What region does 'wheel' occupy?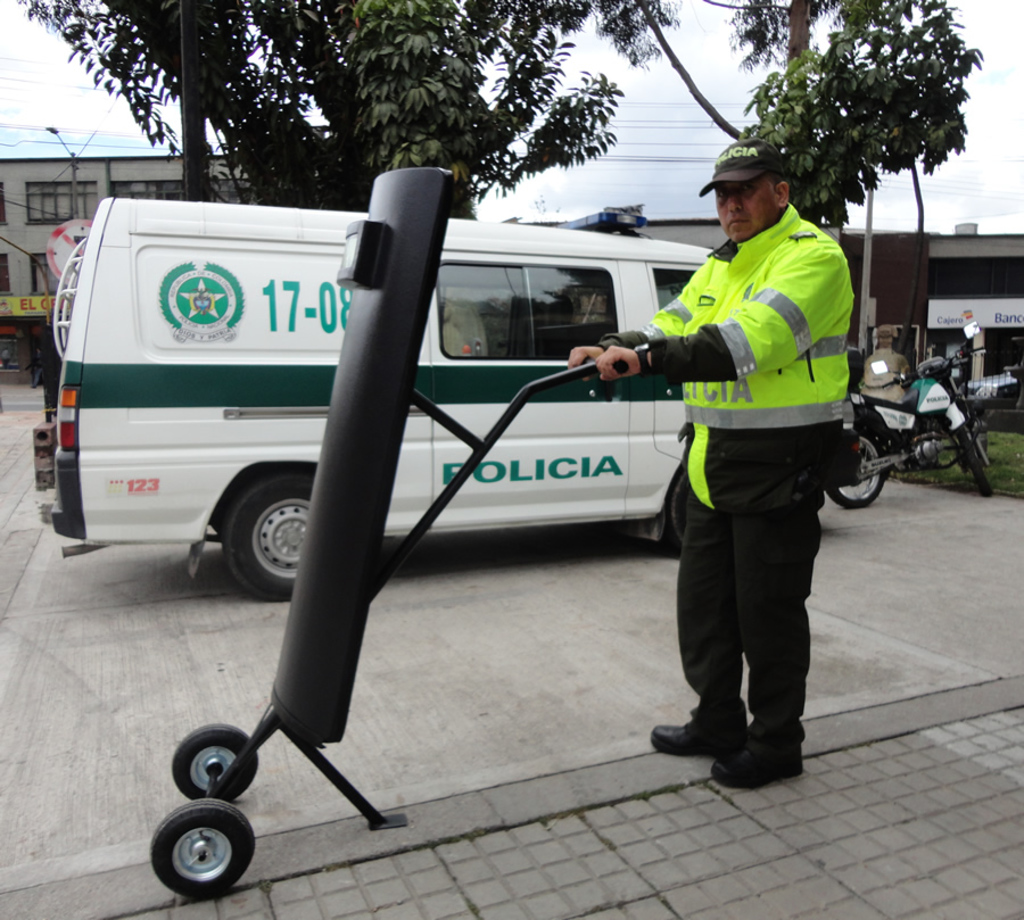
[959,426,990,512].
